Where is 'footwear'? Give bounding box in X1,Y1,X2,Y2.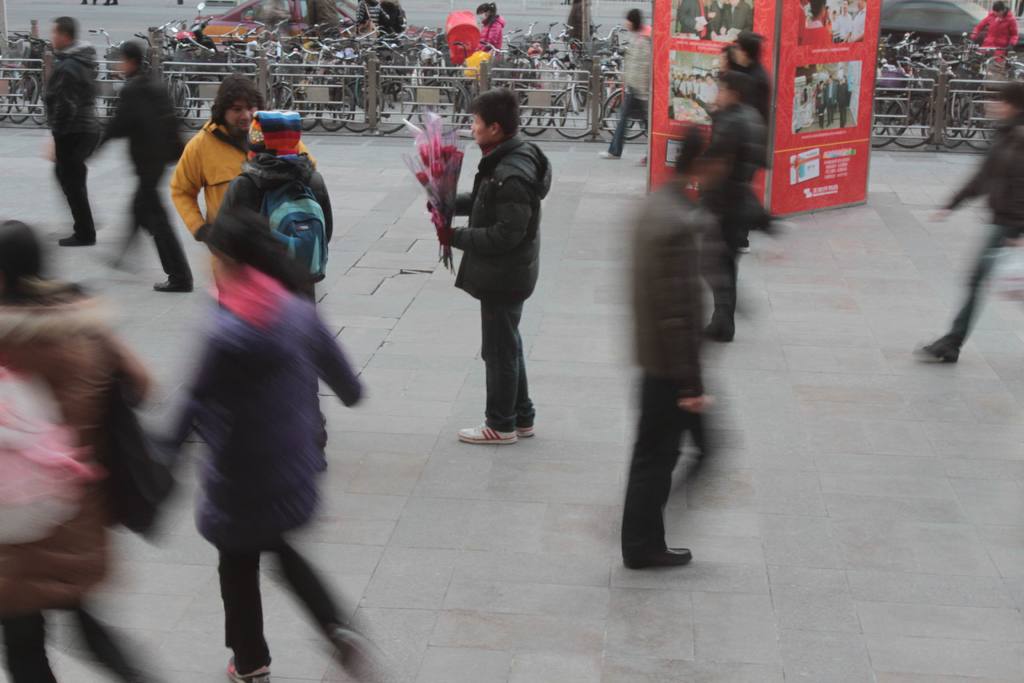
225,654,270,682.
